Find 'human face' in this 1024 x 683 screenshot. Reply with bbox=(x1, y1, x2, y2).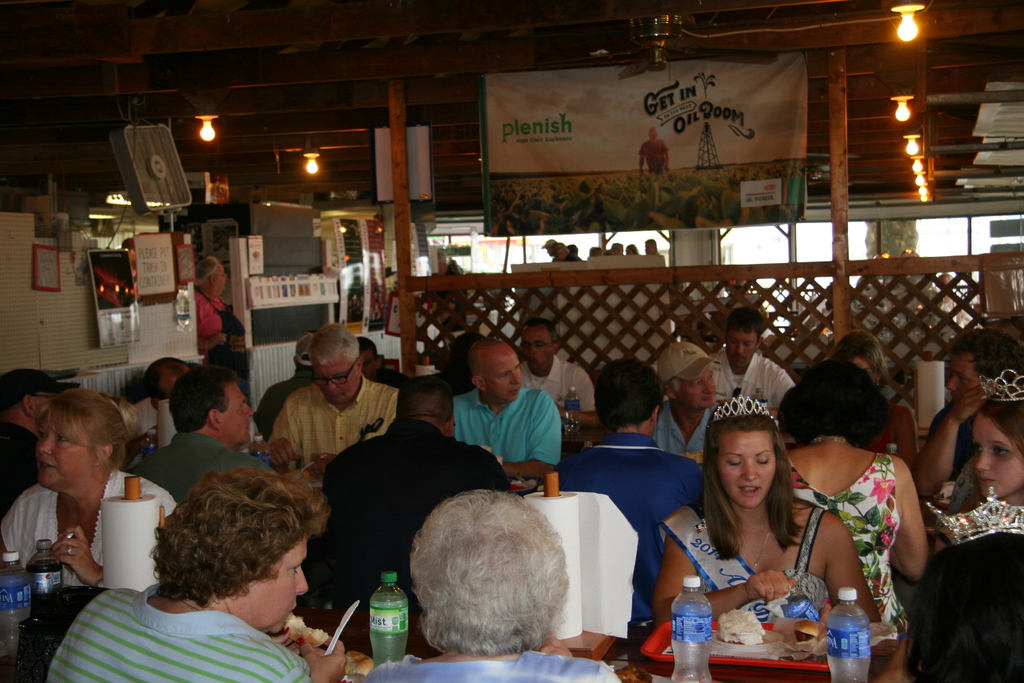
bbox=(851, 358, 875, 384).
